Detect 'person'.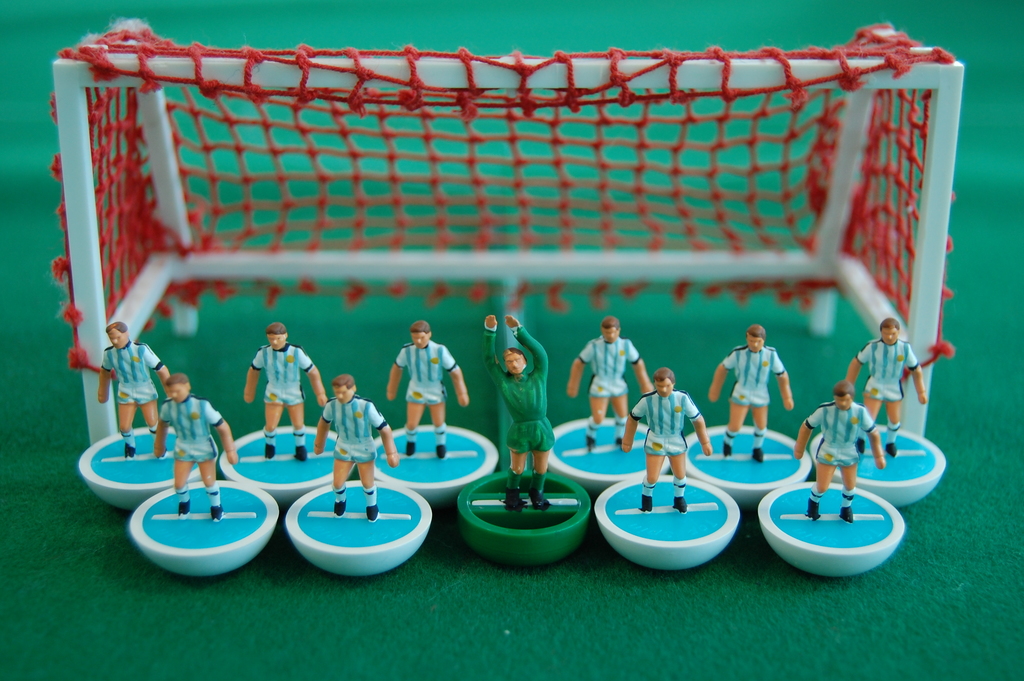
Detected at box(311, 375, 395, 521).
